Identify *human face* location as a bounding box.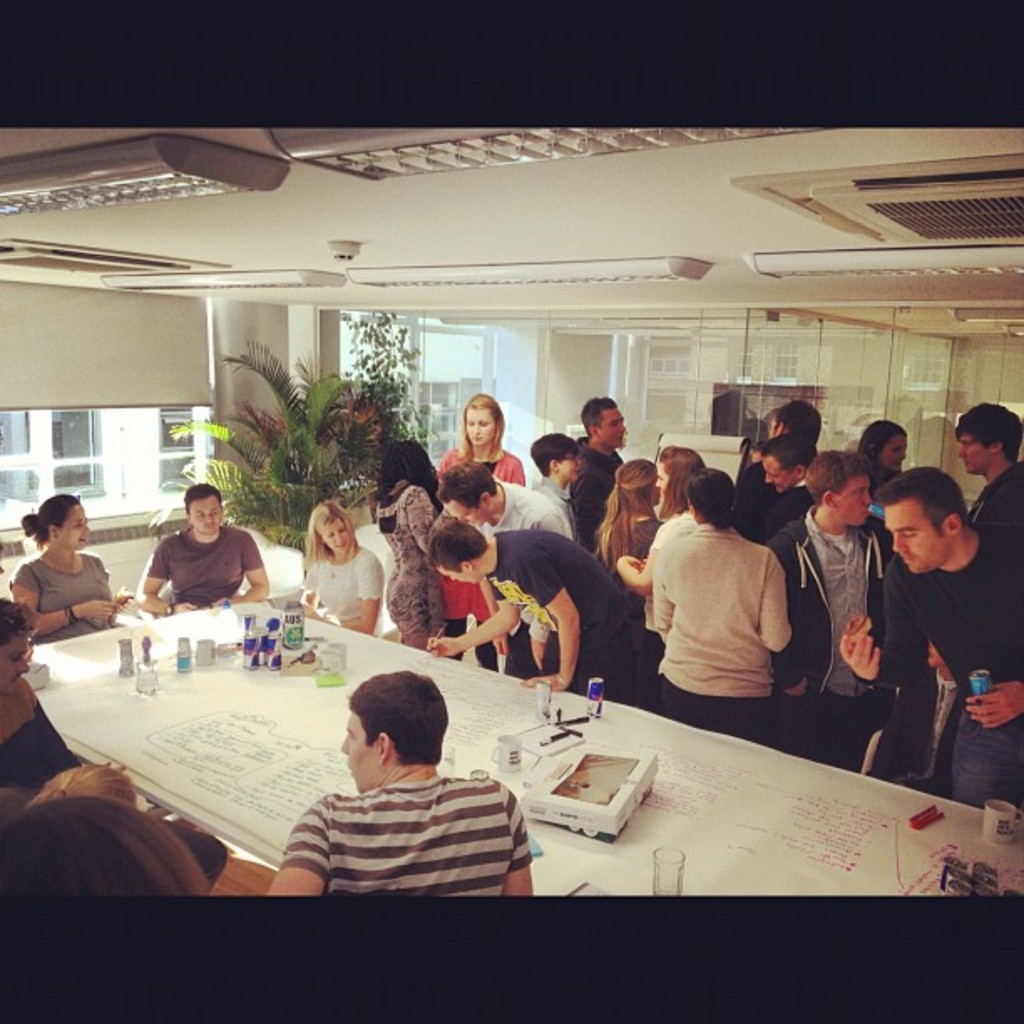
562 453 587 482.
